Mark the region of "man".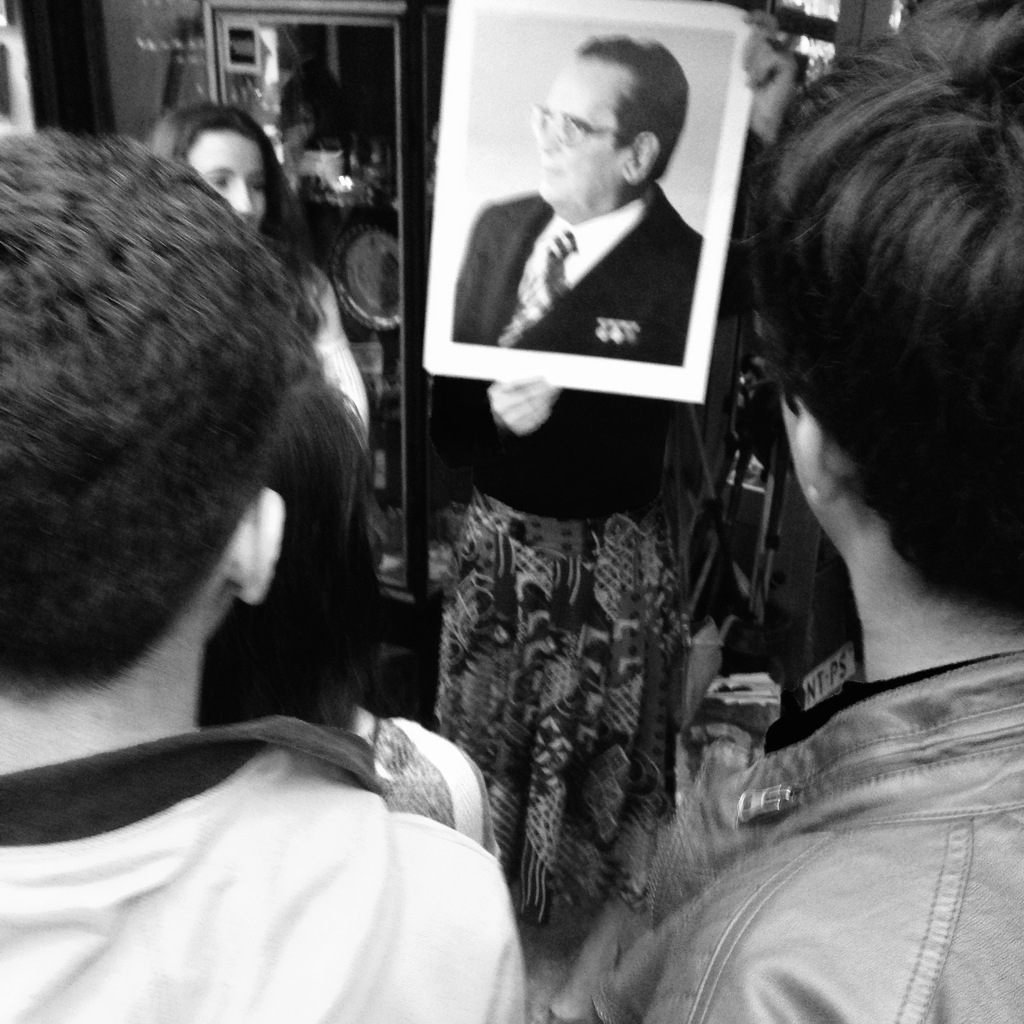
Region: 543/0/1023/1023.
